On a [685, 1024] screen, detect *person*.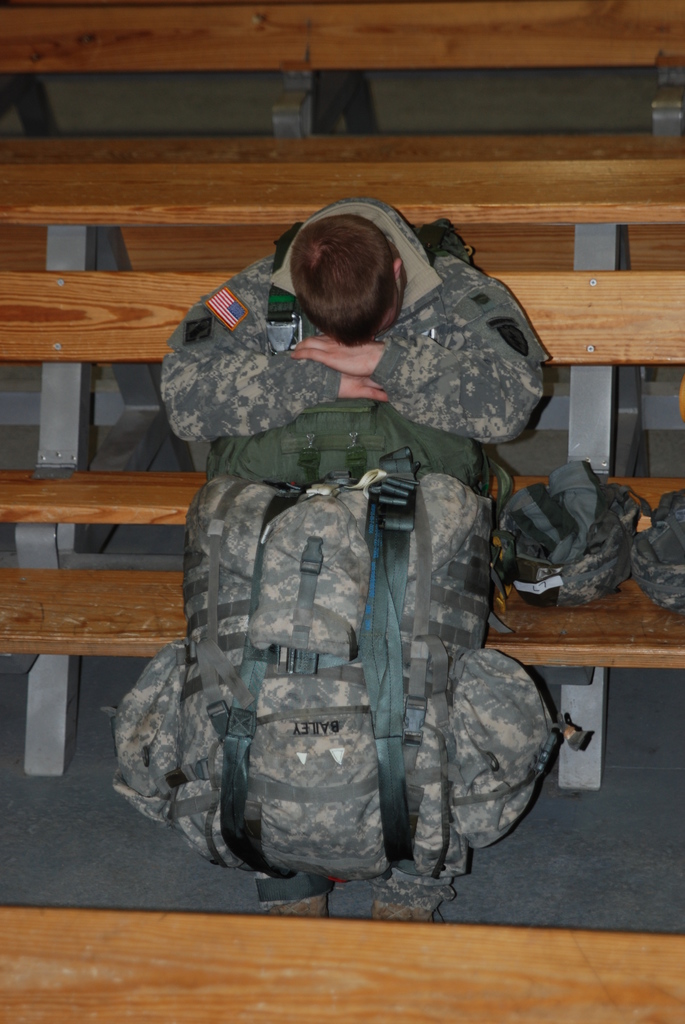
138/216/555/880.
